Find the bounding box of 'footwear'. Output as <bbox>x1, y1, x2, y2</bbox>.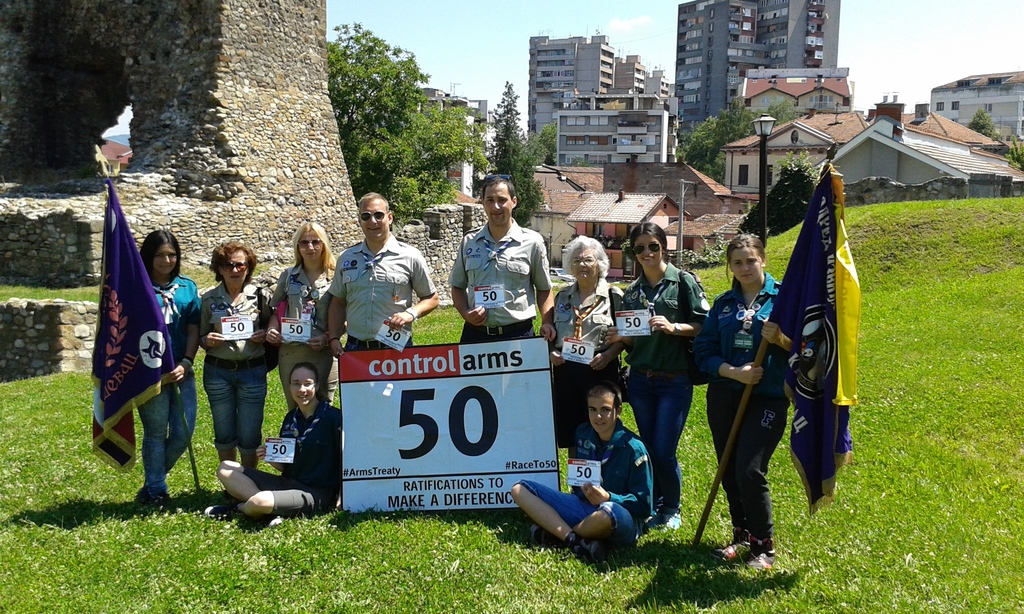
<bbox>641, 508, 685, 534</bbox>.
